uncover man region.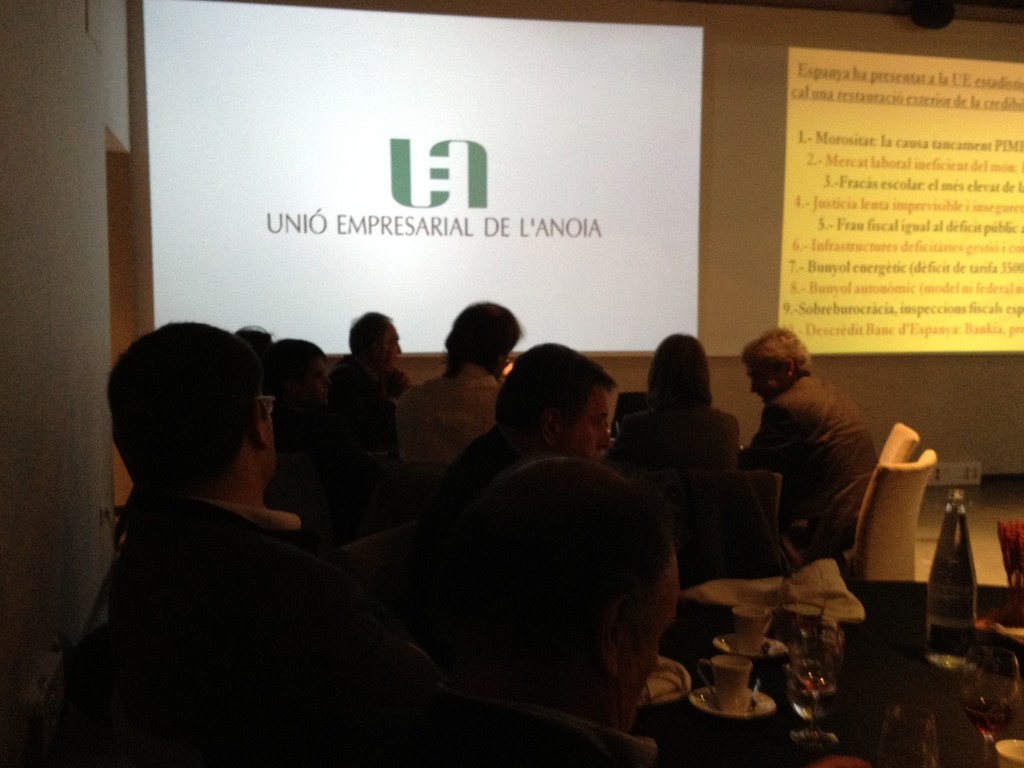
Uncovered: rect(733, 334, 909, 561).
